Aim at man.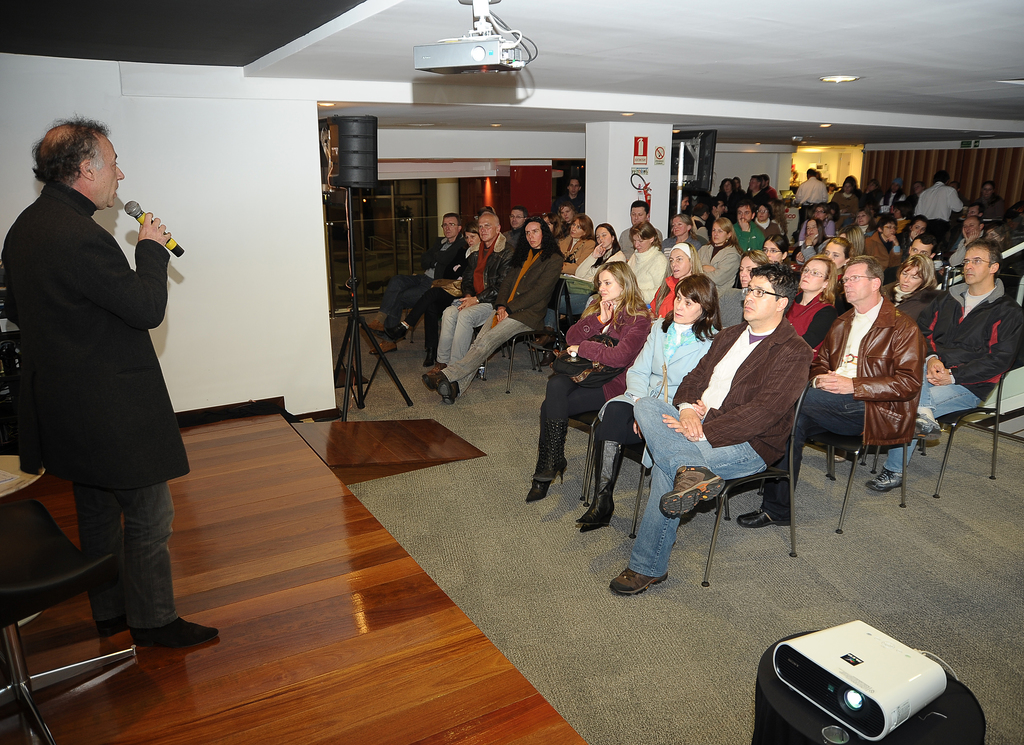
Aimed at 606:271:815:600.
